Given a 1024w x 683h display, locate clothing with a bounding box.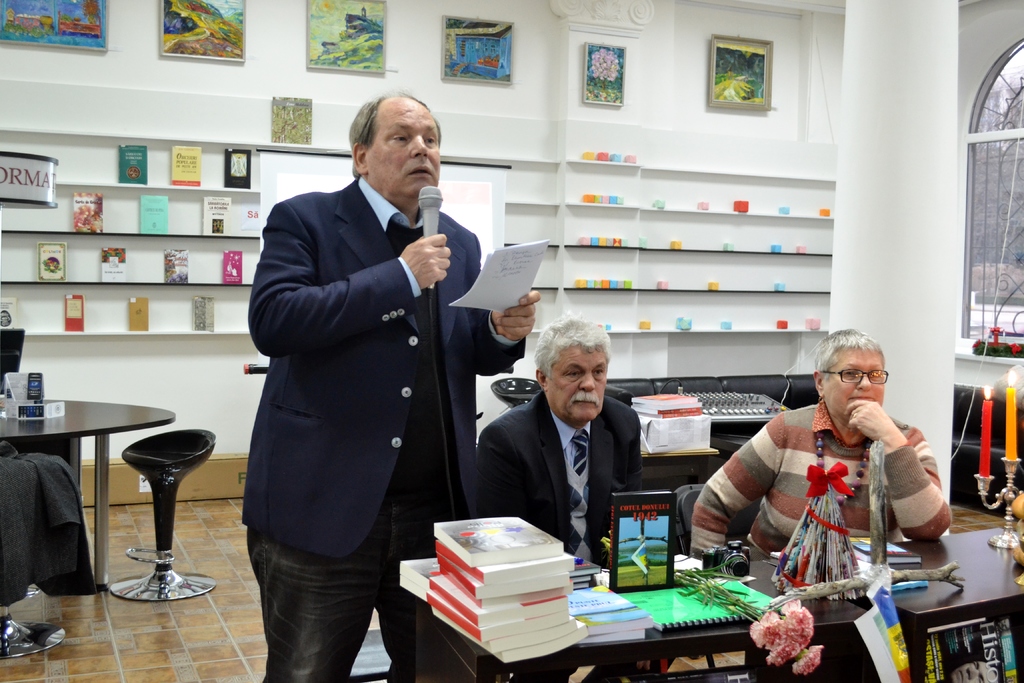
Located: left=360, top=172, right=426, bottom=235.
